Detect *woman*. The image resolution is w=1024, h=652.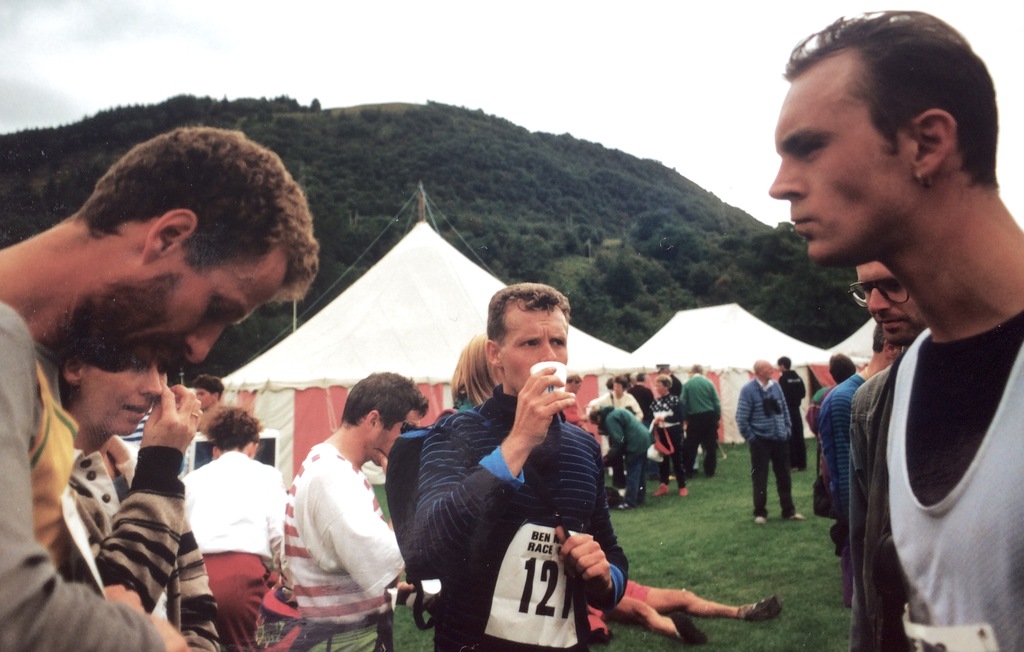
bbox(451, 334, 503, 407).
